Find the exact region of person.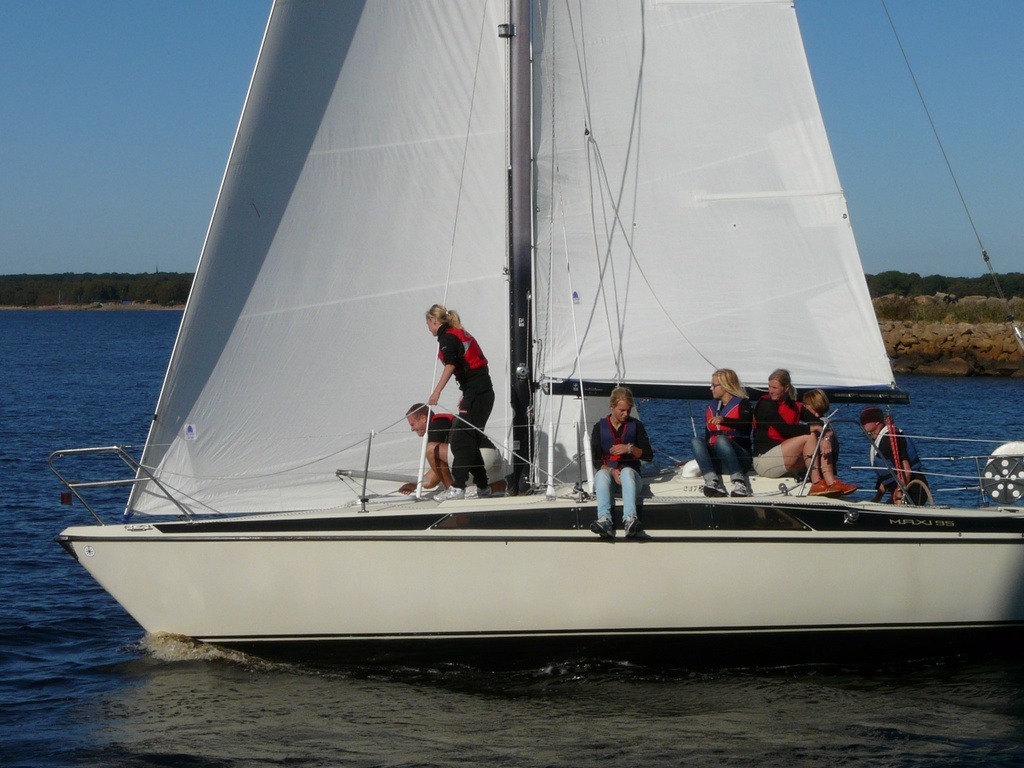
Exact region: x1=749, y1=371, x2=852, y2=493.
